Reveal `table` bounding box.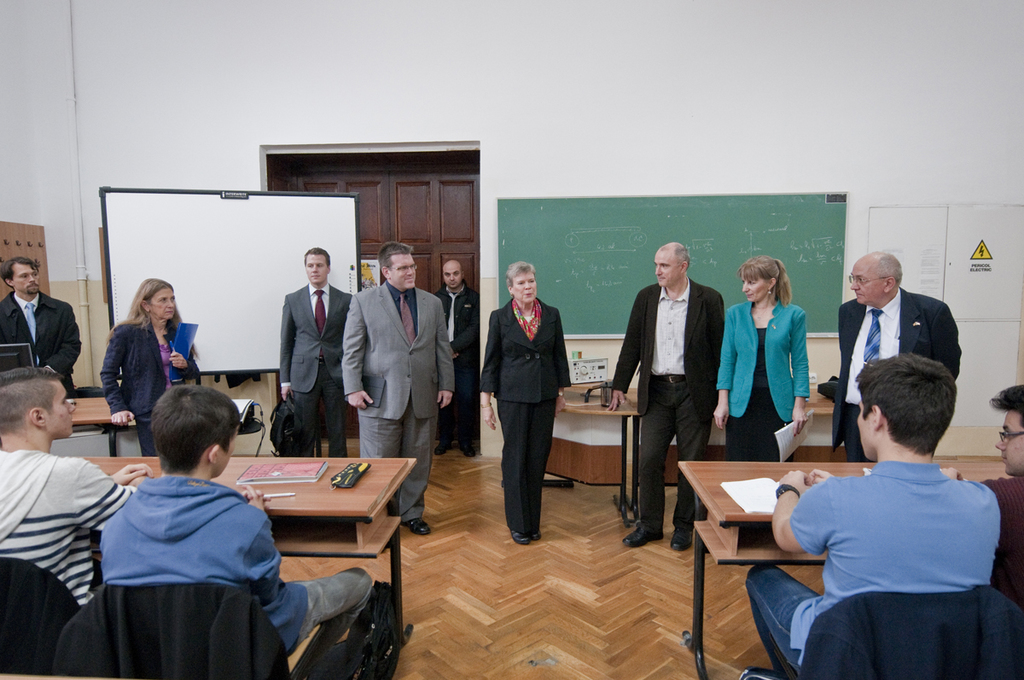
Revealed: left=89, top=450, right=414, bottom=671.
